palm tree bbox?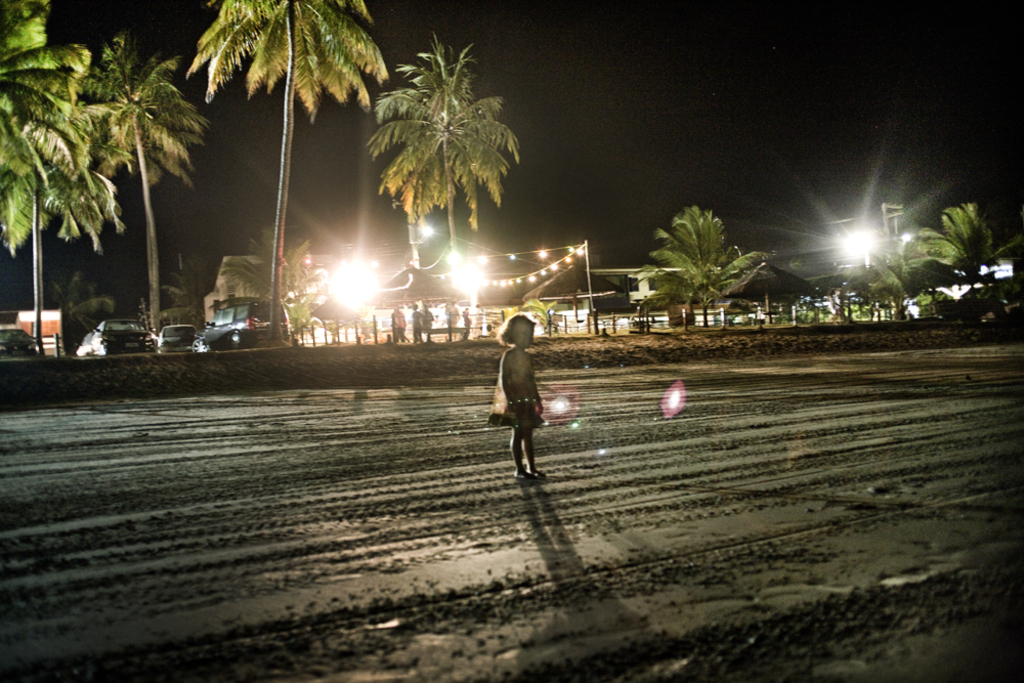
x1=0 y1=2 x2=65 y2=236
